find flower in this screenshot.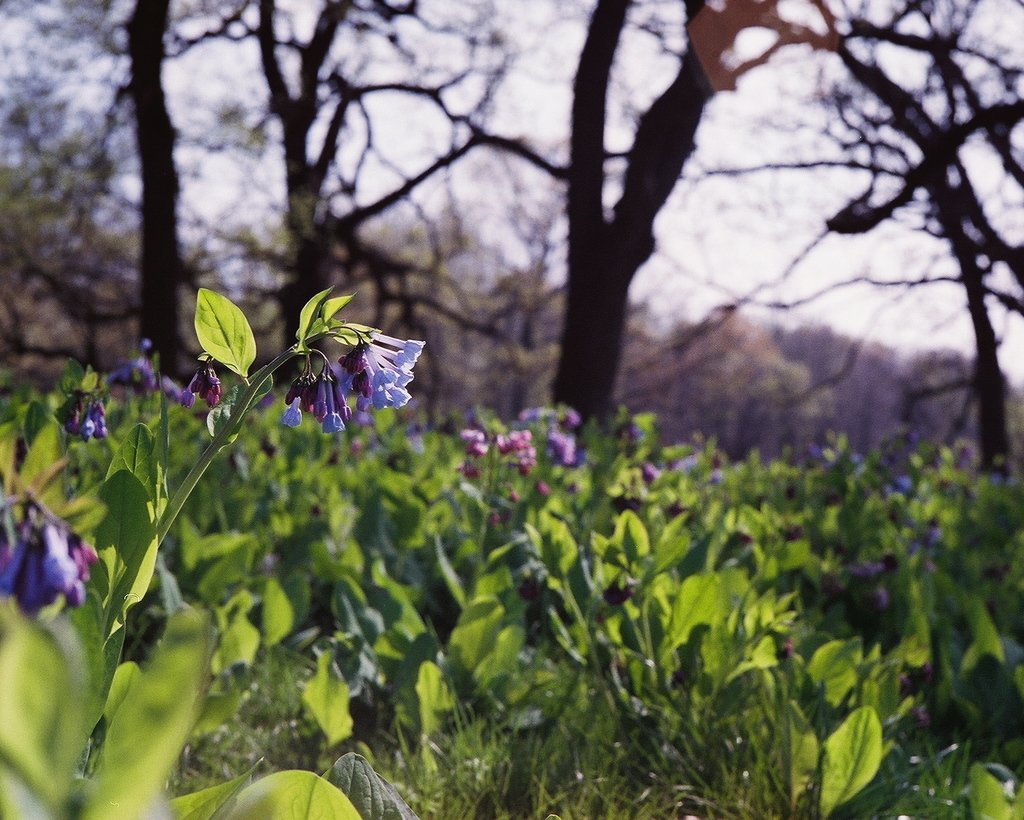
The bounding box for flower is x1=549, y1=433, x2=575, y2=475.
